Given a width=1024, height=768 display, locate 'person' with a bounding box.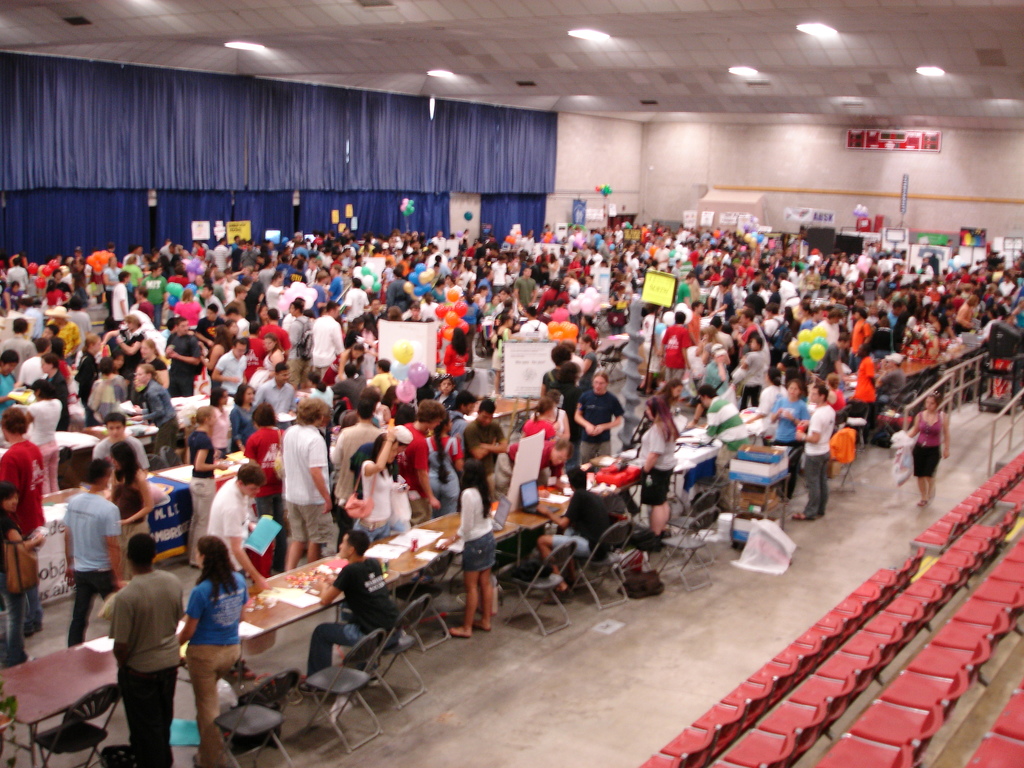
Located: (left=43, top=356, right=70, bottom=429).
